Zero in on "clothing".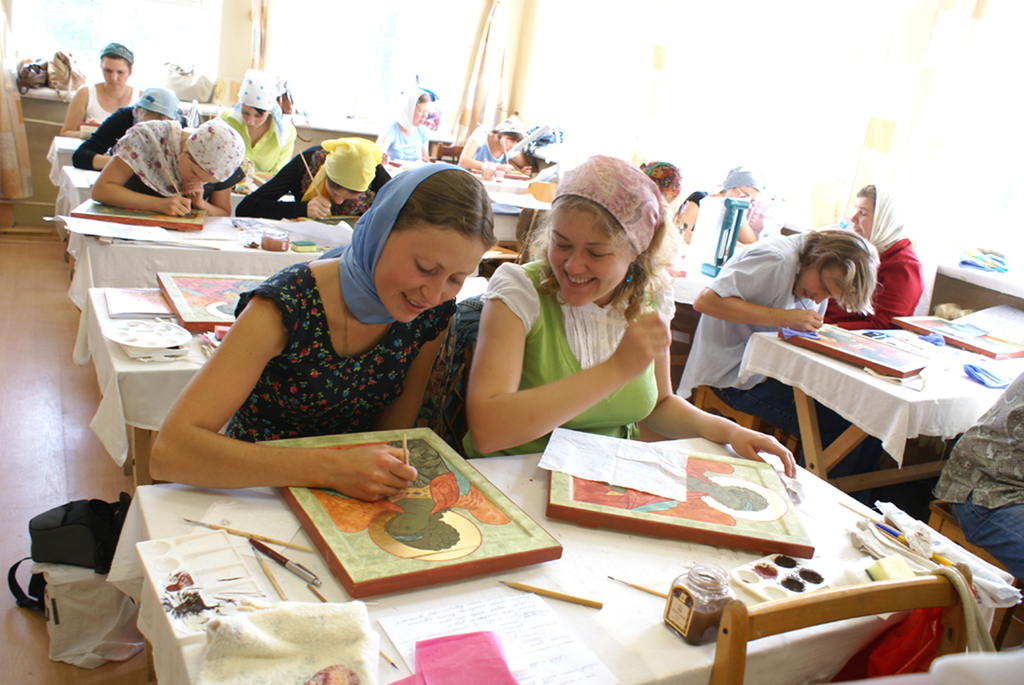
Zeroed in: box(703, 234, 864, 470).
